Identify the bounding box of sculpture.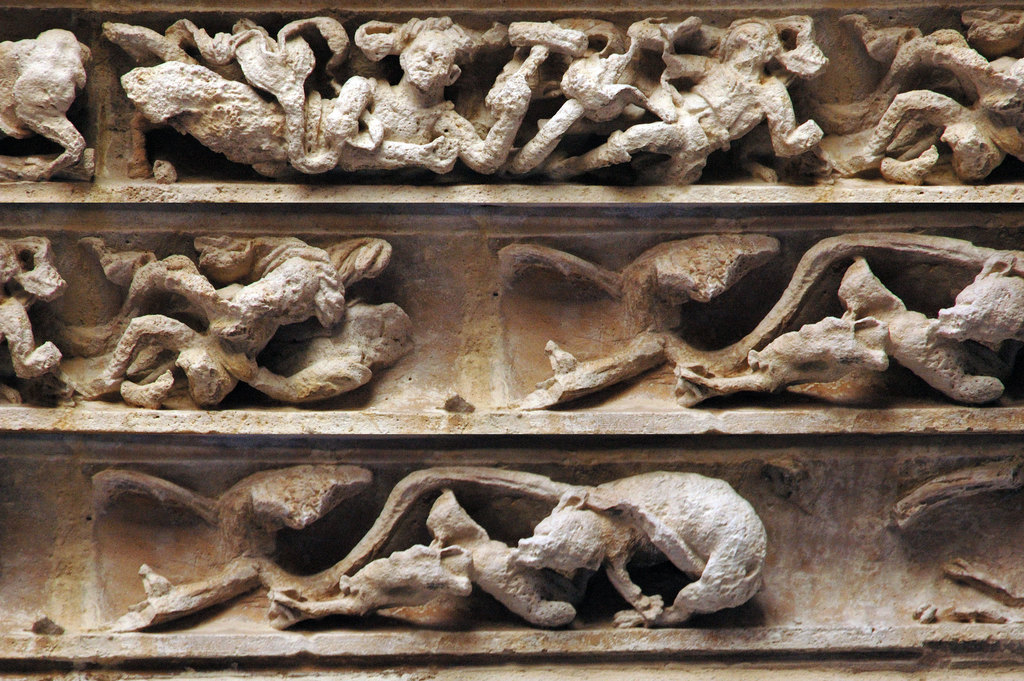
0,20,95,194.
